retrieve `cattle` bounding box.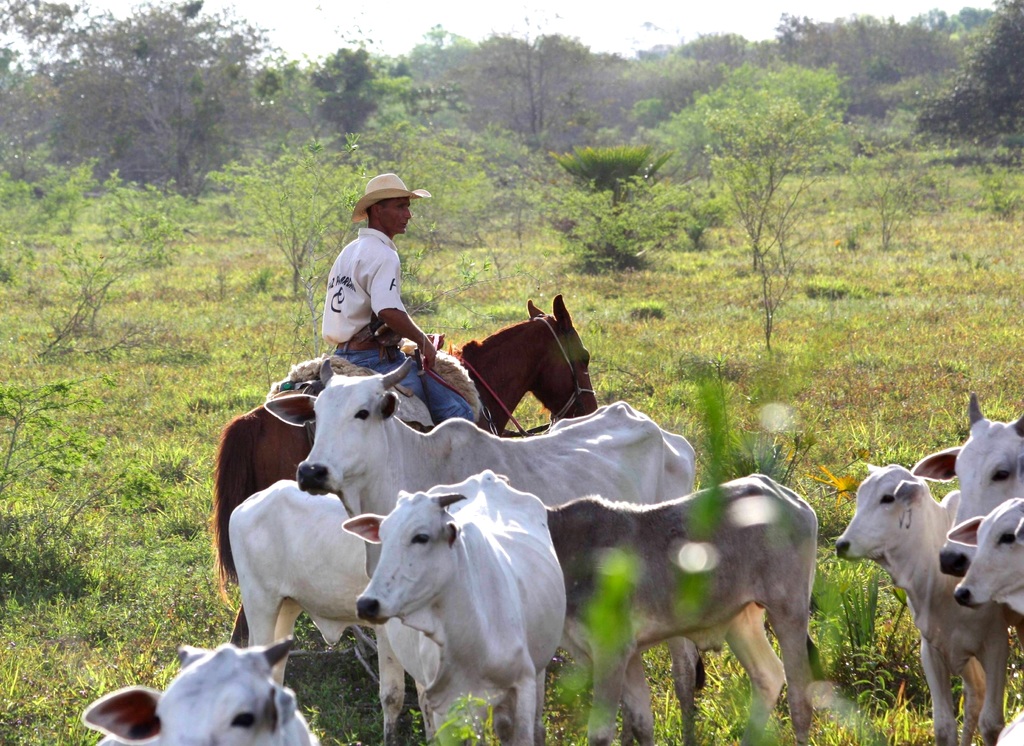
Bounding box: x1=335, y1=459, x2=568, y2=745.
